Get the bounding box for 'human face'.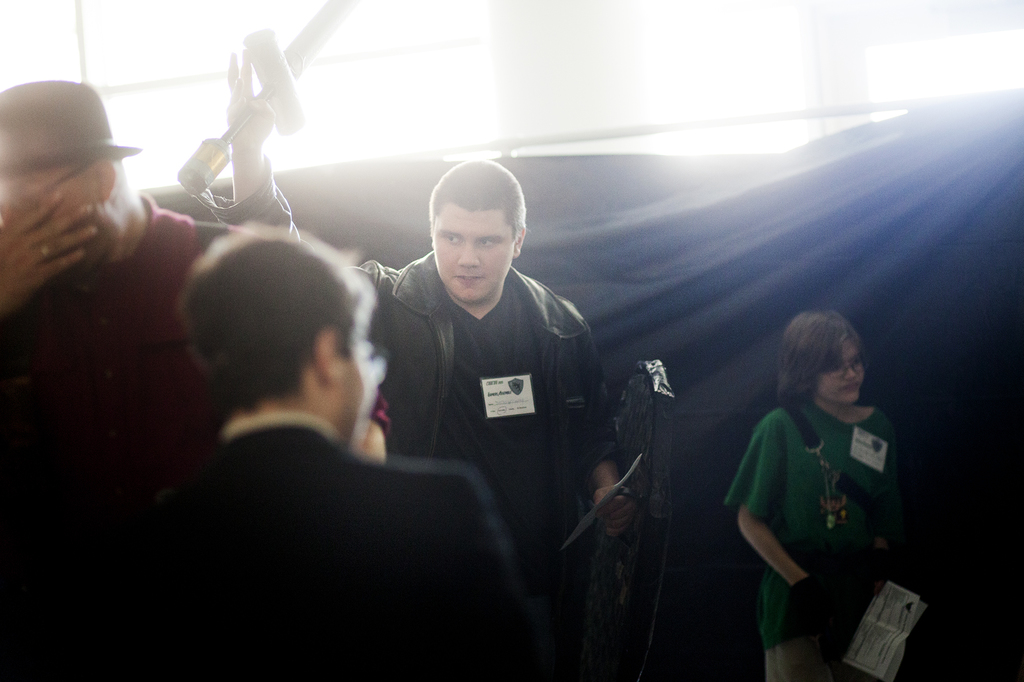
BBox(340, 325, 368, 443).
